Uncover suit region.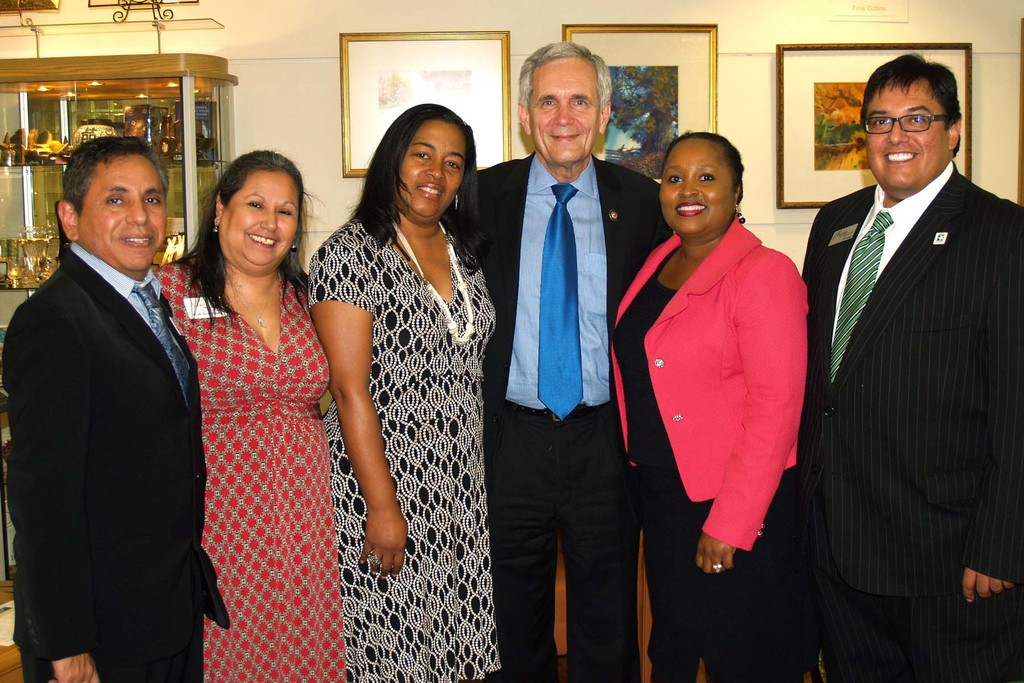
Uncovered: rect(0, 242, 231, 682).
